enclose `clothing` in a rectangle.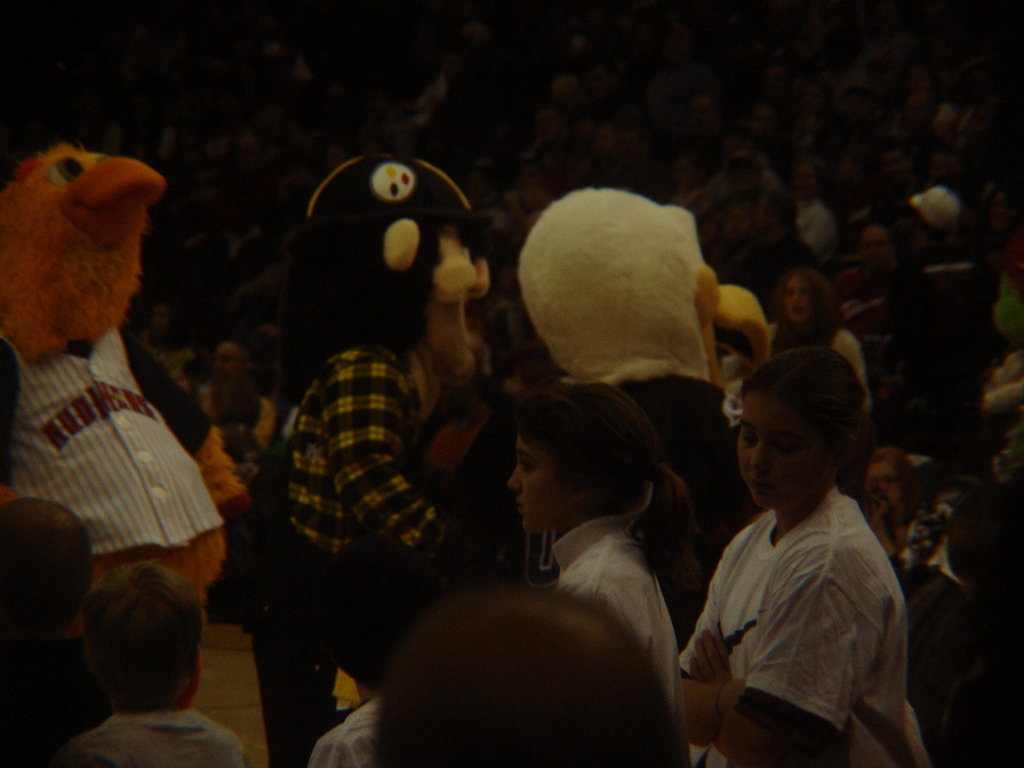
box=[61, 710, 251, 767].
